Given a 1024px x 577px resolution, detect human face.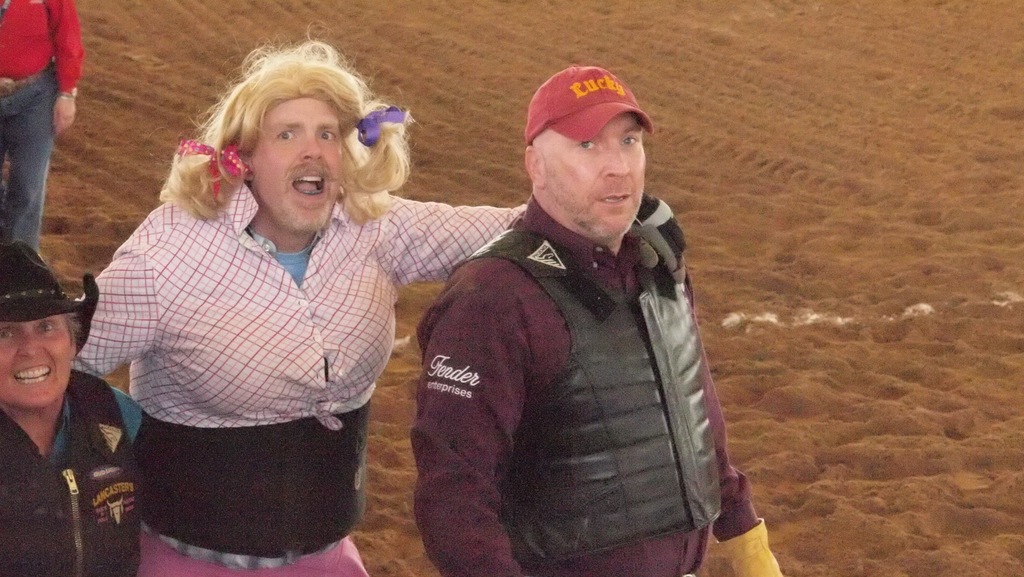
(x1=243, y1=98, x2=351, y2=234).
